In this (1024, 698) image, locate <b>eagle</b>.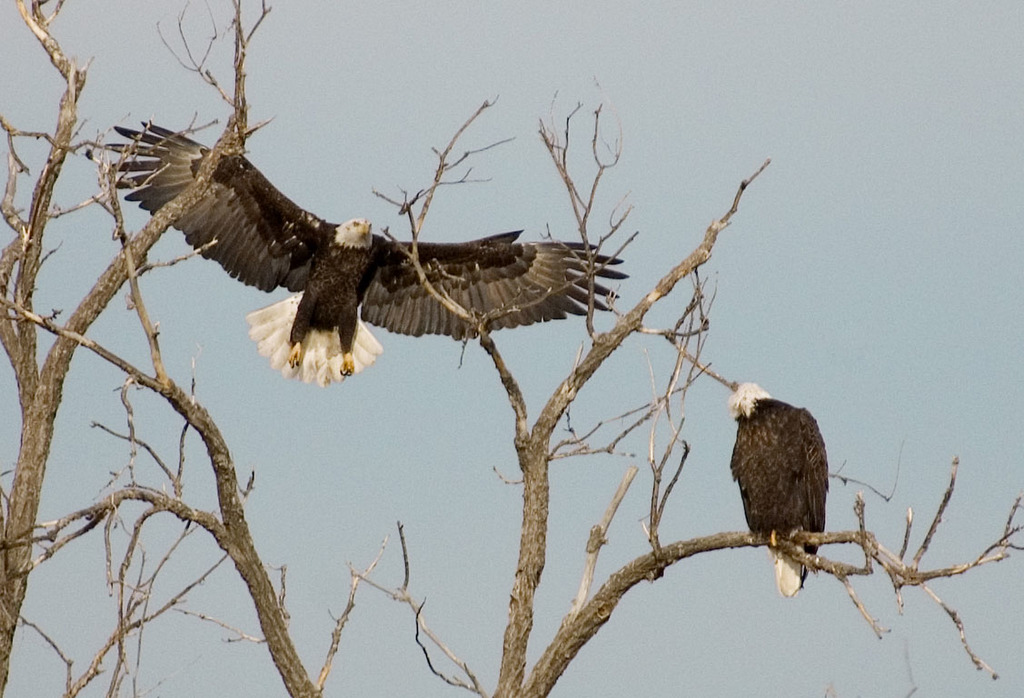
Bounding box: [left=720, top=379, right=847, bottom=603].
